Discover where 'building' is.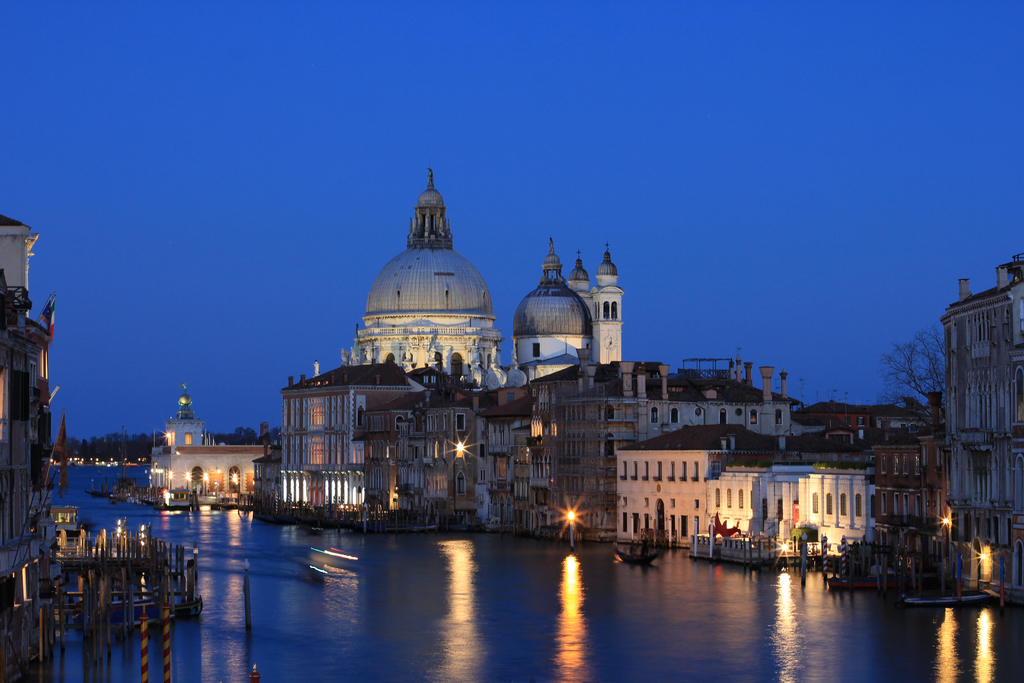
Discovered at select_region(0, 215, 178, 587).
